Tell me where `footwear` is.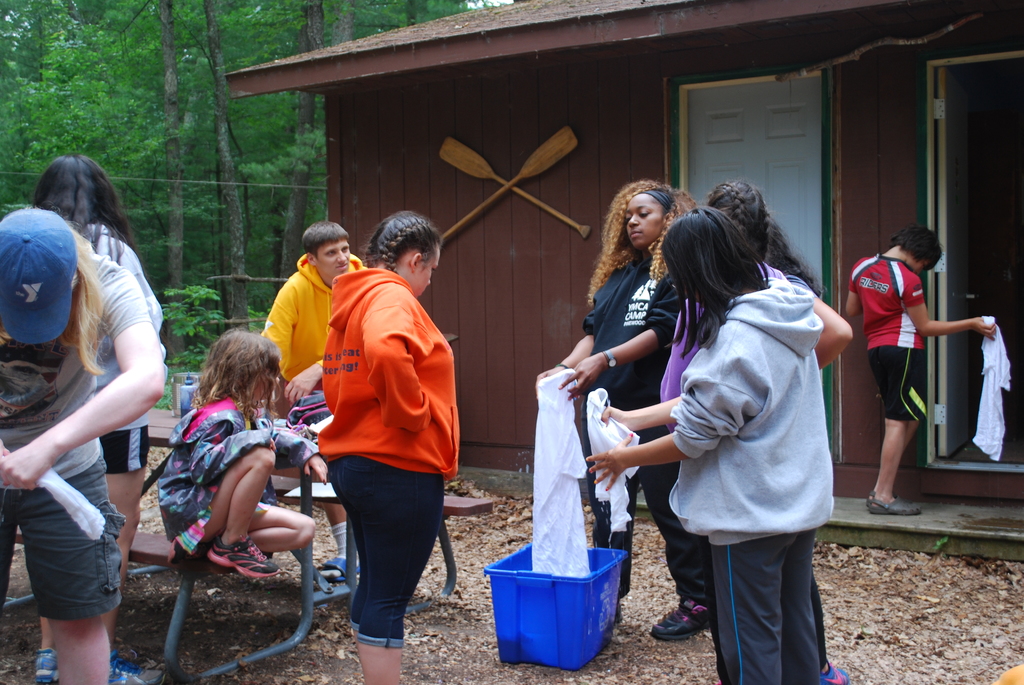
`footwear` is at 867:494:931:515.
